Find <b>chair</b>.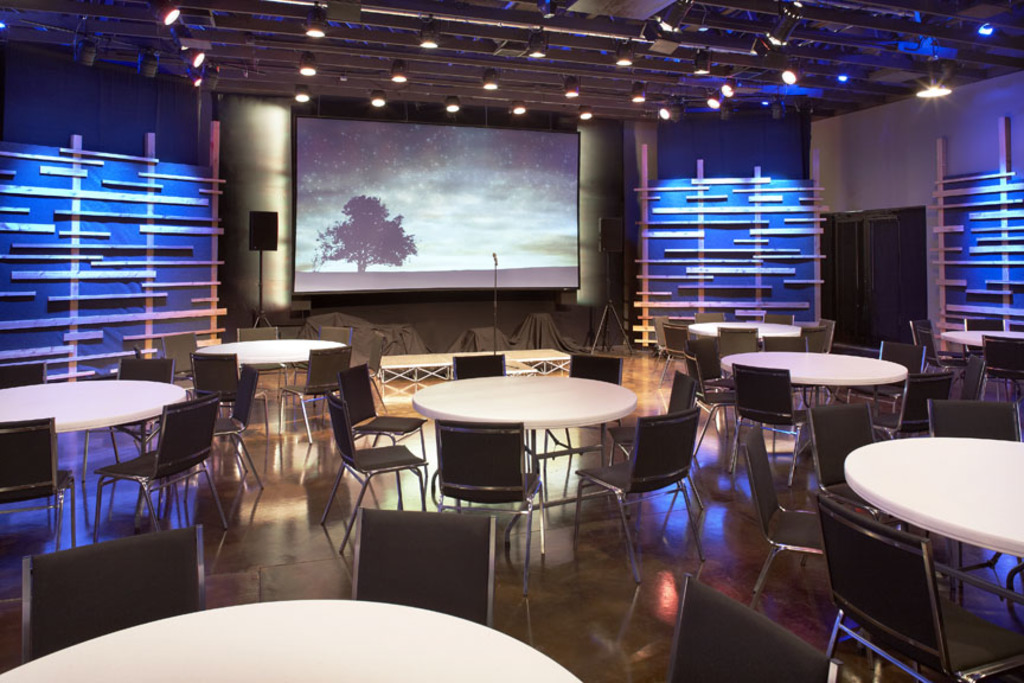
(333, 362, 428, 494).
